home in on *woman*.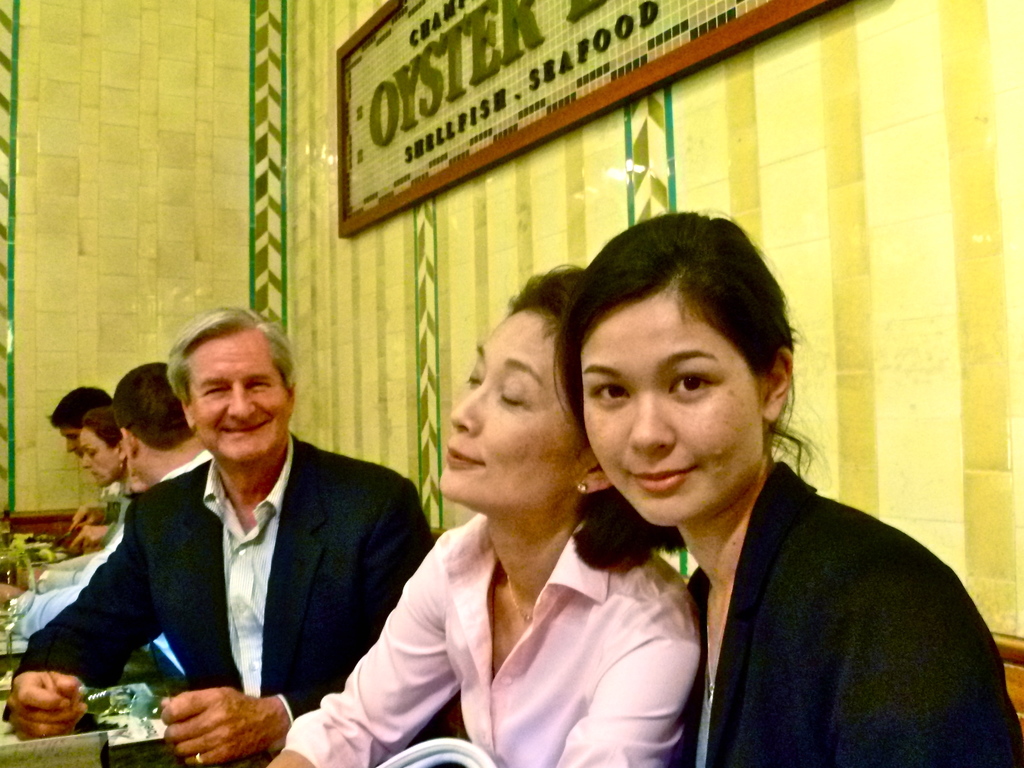
Homed in at (x1=51, y1=413, x2=127, y2=585).
